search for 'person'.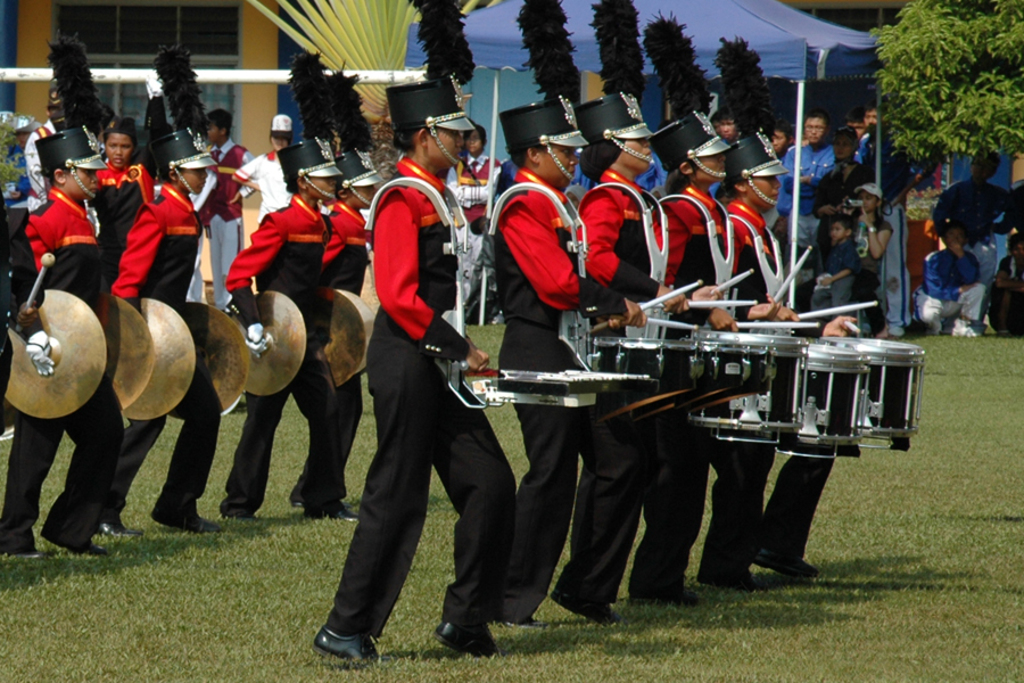
Found at x1=916, y1=220, x2=991, y2=339.
